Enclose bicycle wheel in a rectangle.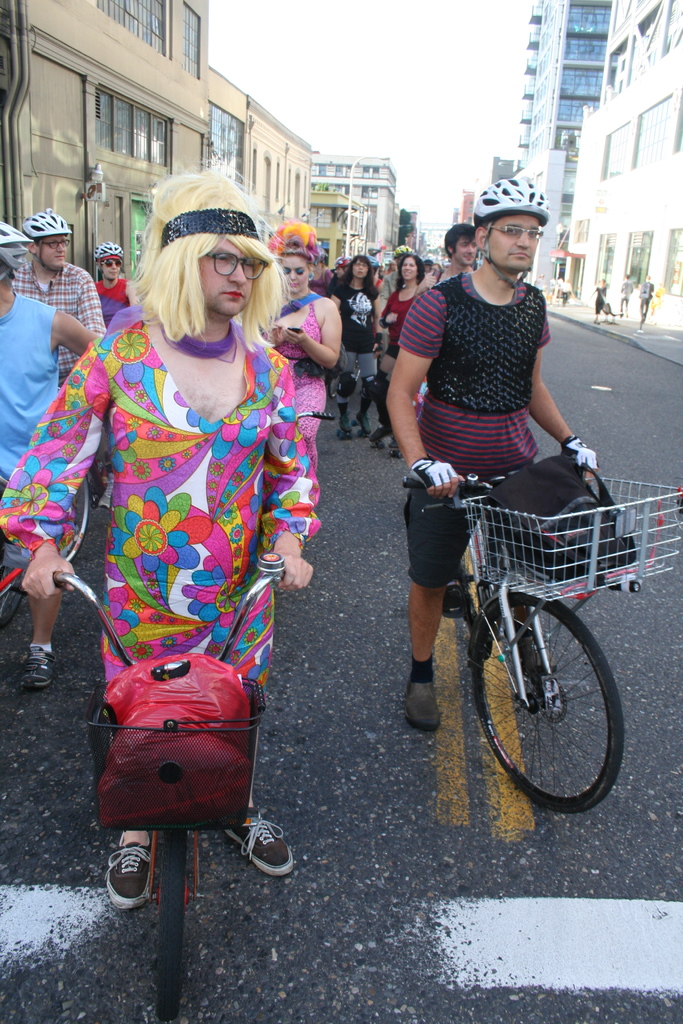
0:584:30:628.
